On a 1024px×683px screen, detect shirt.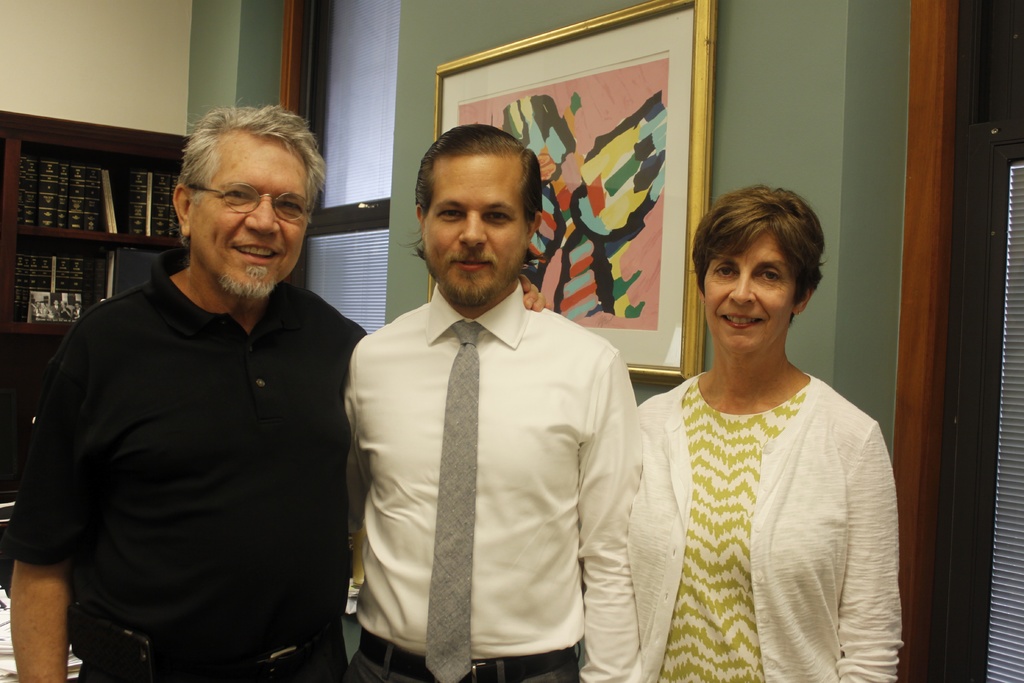
detection(342, 283, 644, 682).
